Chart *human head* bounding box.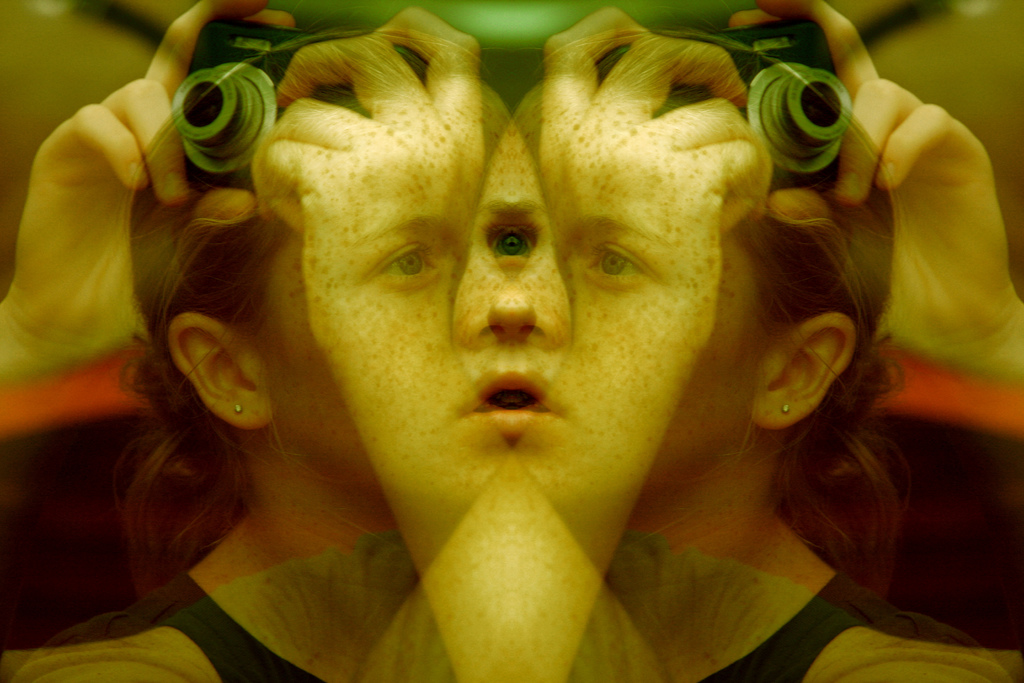
Charted: left=142, top=39, right=577, bottom=502.
